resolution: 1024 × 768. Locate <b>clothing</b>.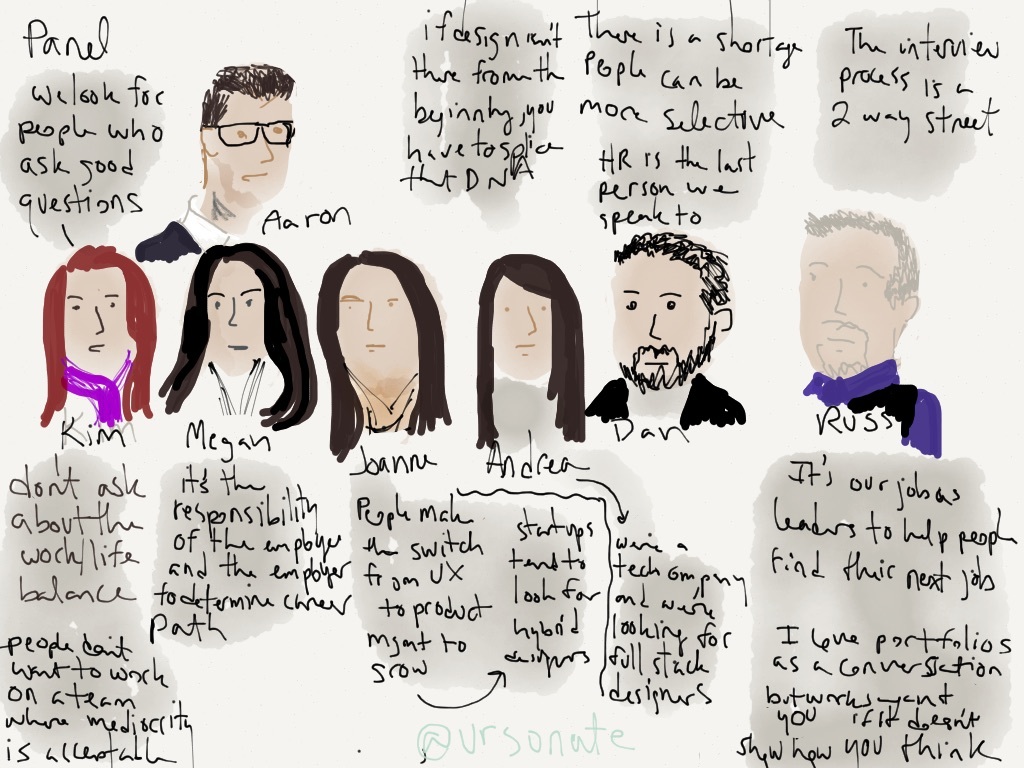
locate(583, 374, 739, 429).
